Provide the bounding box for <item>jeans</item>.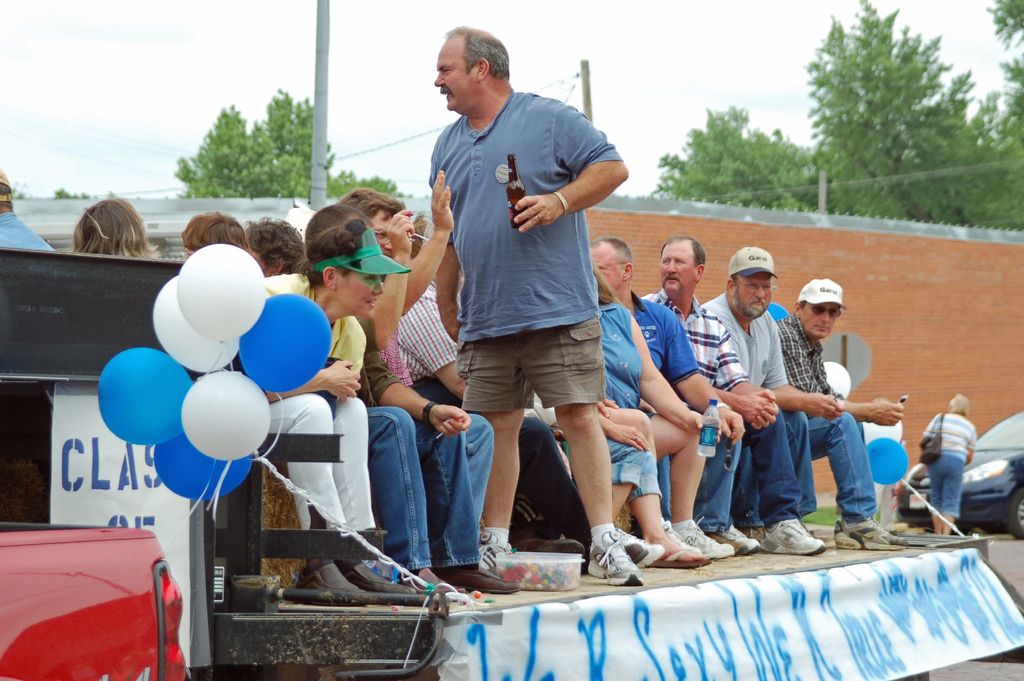
BBox(736, 407, 804, 524).
